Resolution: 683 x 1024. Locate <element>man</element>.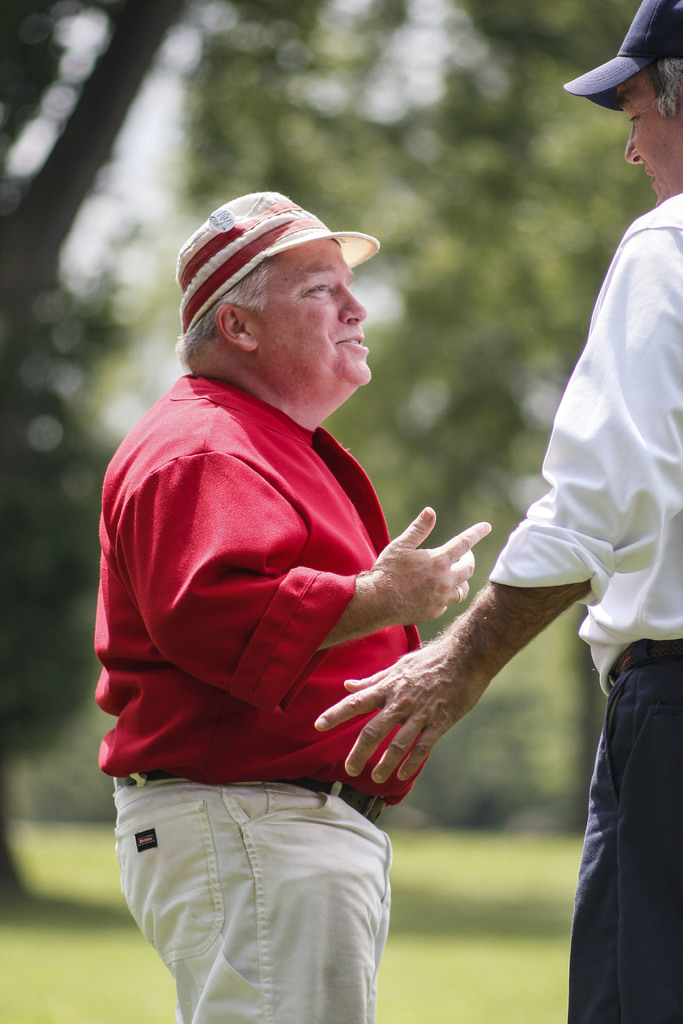
x1=304 y1=0 x2=682 y2=1023.
